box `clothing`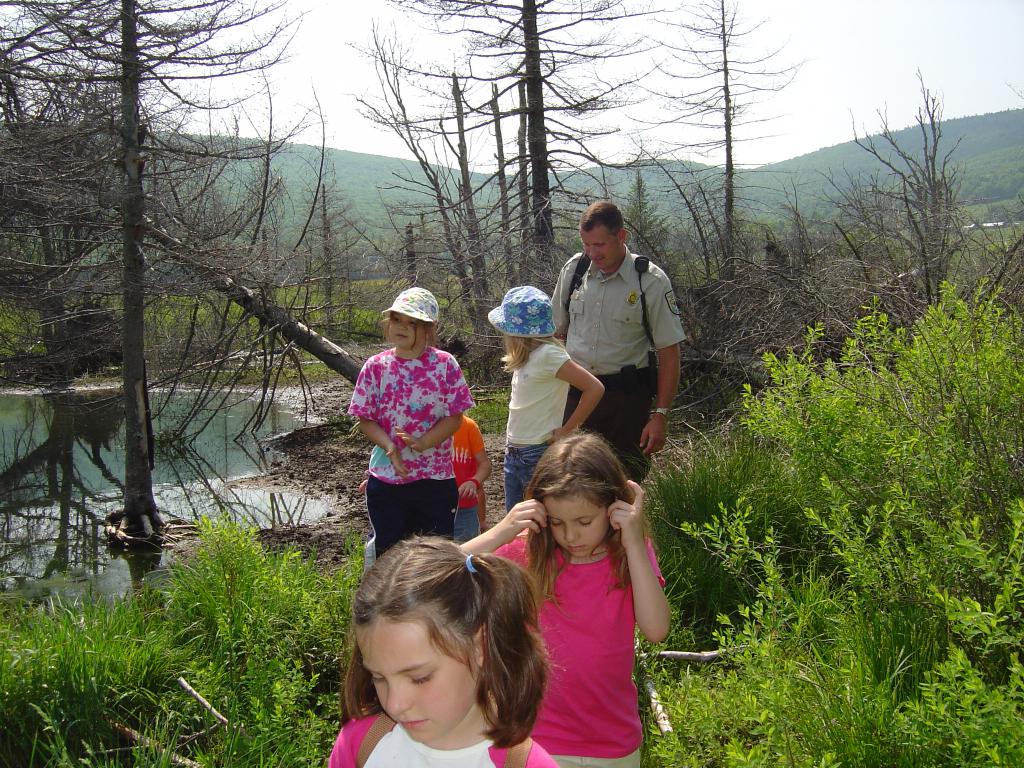
region(547, 245, 686, 376)
